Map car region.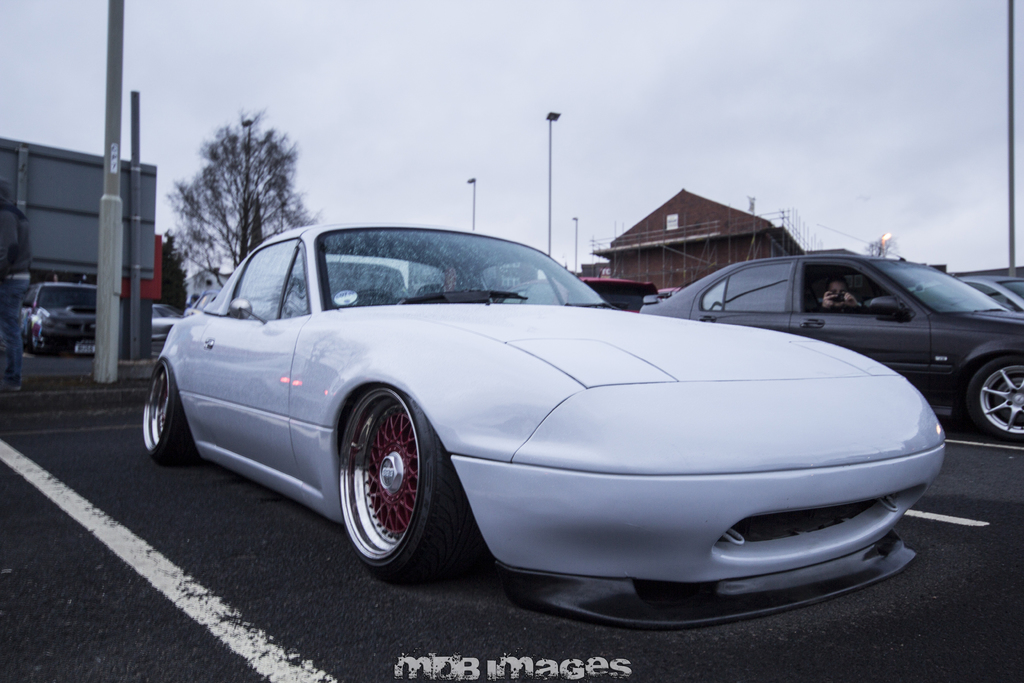
Mapped to [left=138, top=220, right=947, bottom=633].
